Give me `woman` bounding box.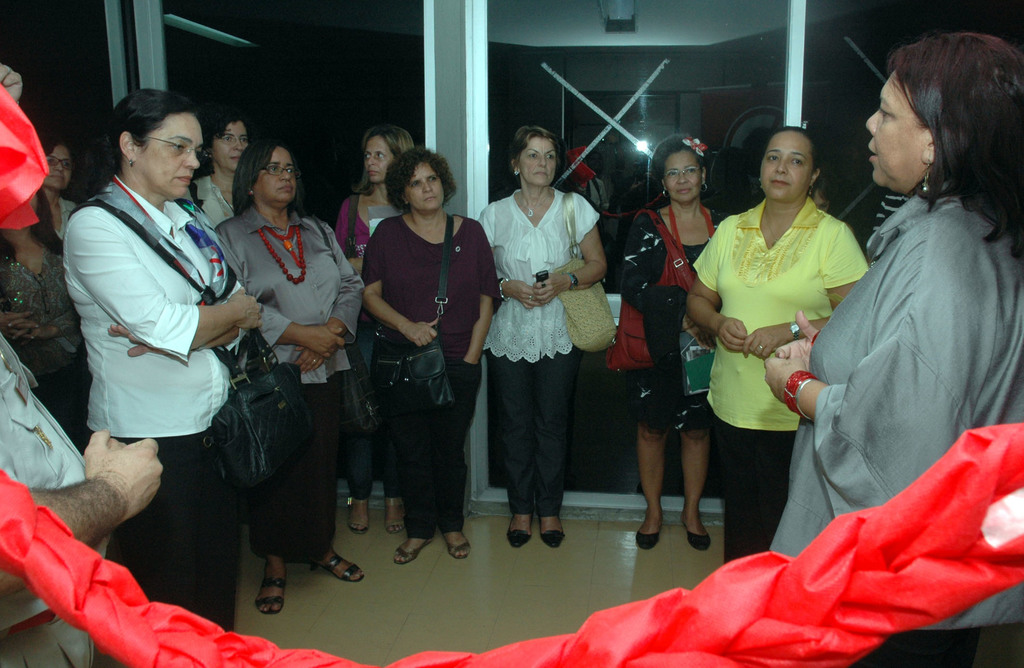
rect(476, 124, 610, 546).
